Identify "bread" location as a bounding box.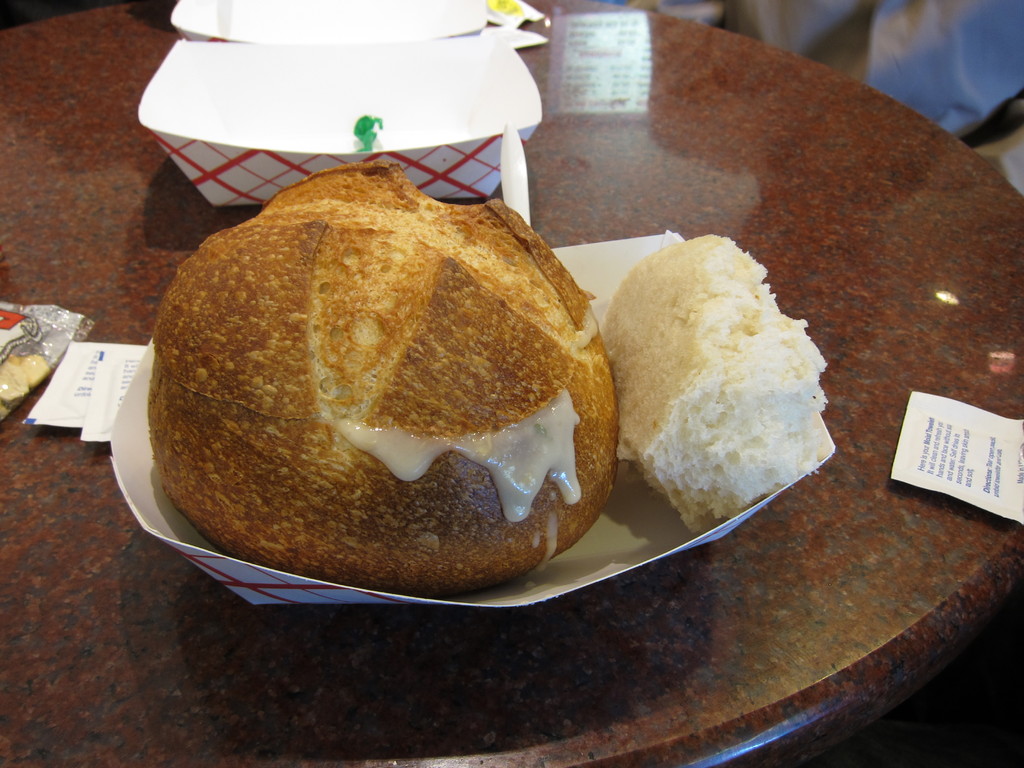
box(147, 161, 618, 593).
